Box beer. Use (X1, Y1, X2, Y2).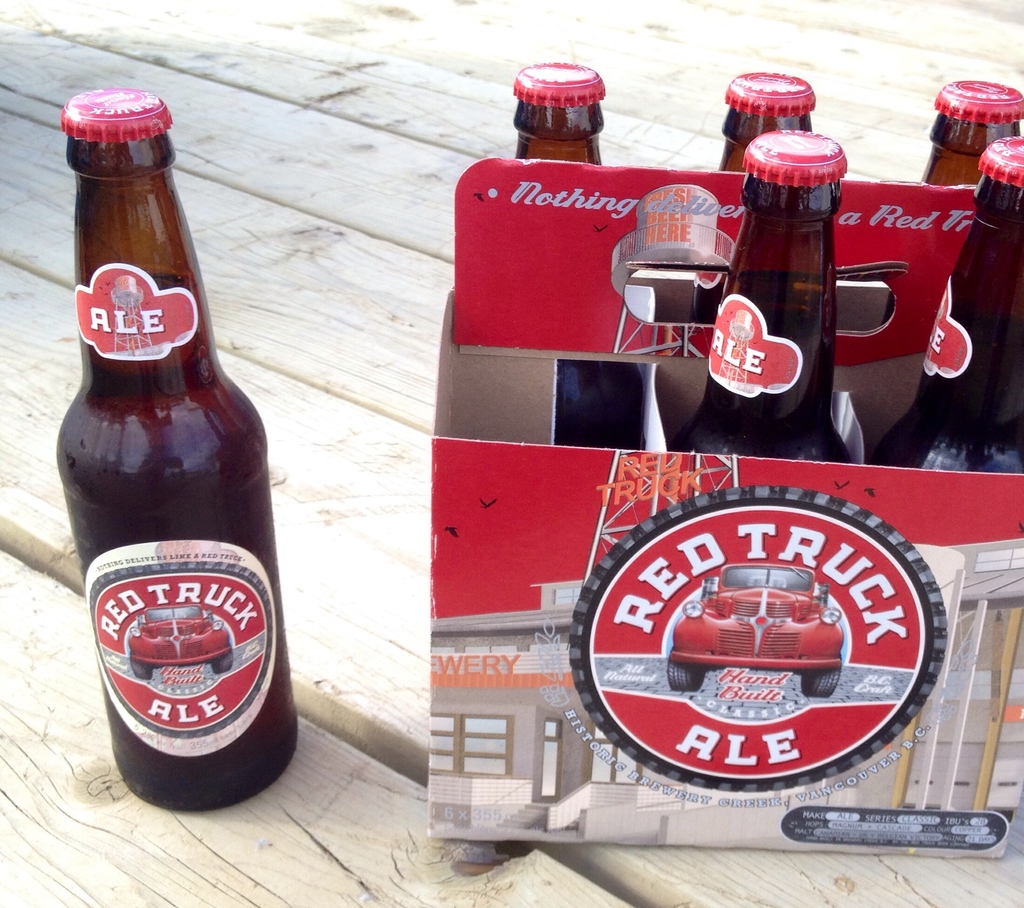
(876, 142, 1023, 476).
